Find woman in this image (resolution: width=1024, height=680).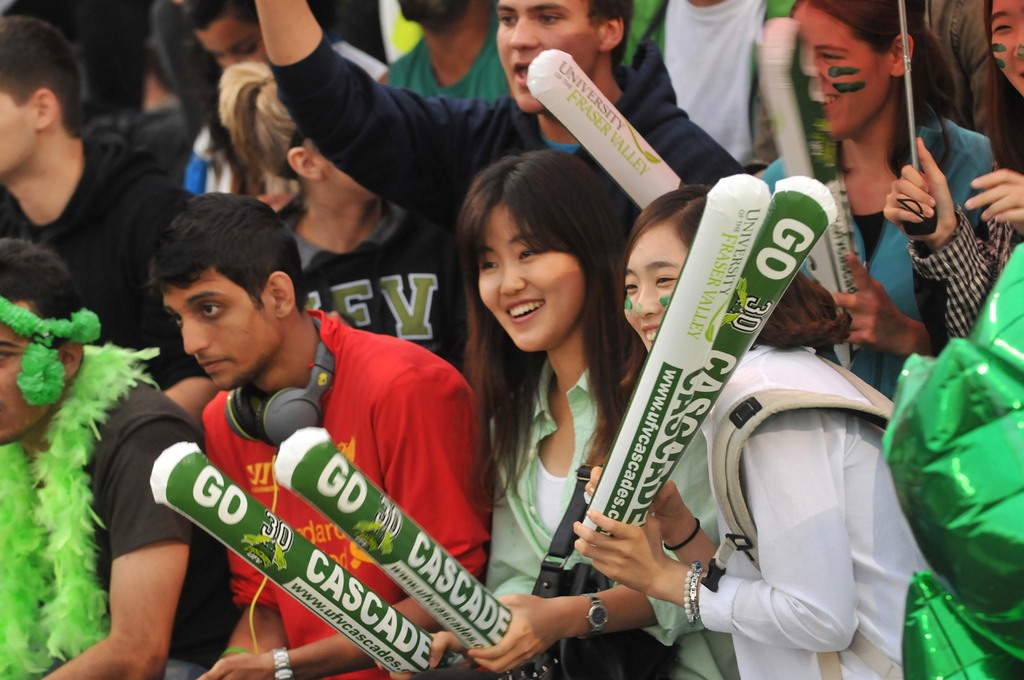
box=[217, 62, 488, 387].
